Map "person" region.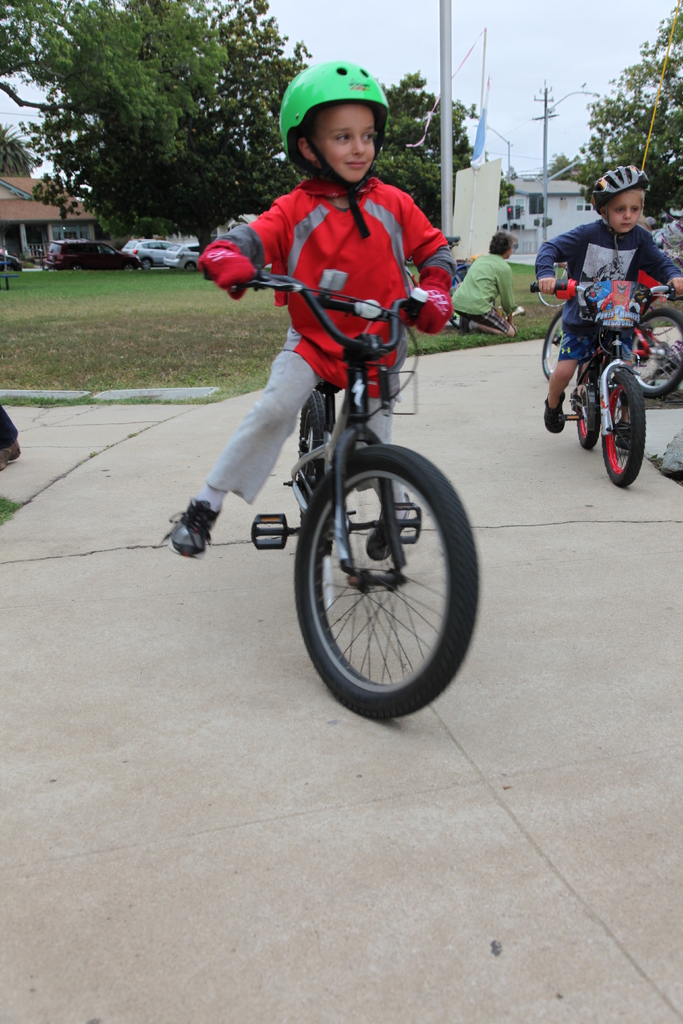
Mapped to Rect(220, 61, 452, 467).
